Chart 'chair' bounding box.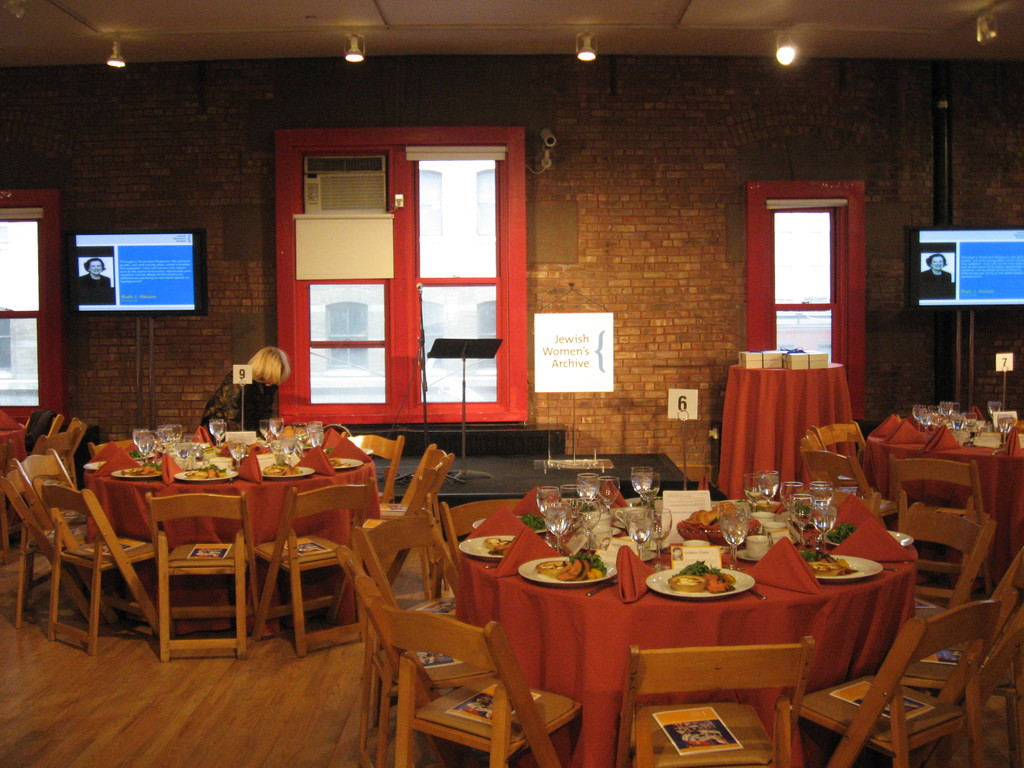
Charted: x1=15, y1=448, x2=75, y2=486.
